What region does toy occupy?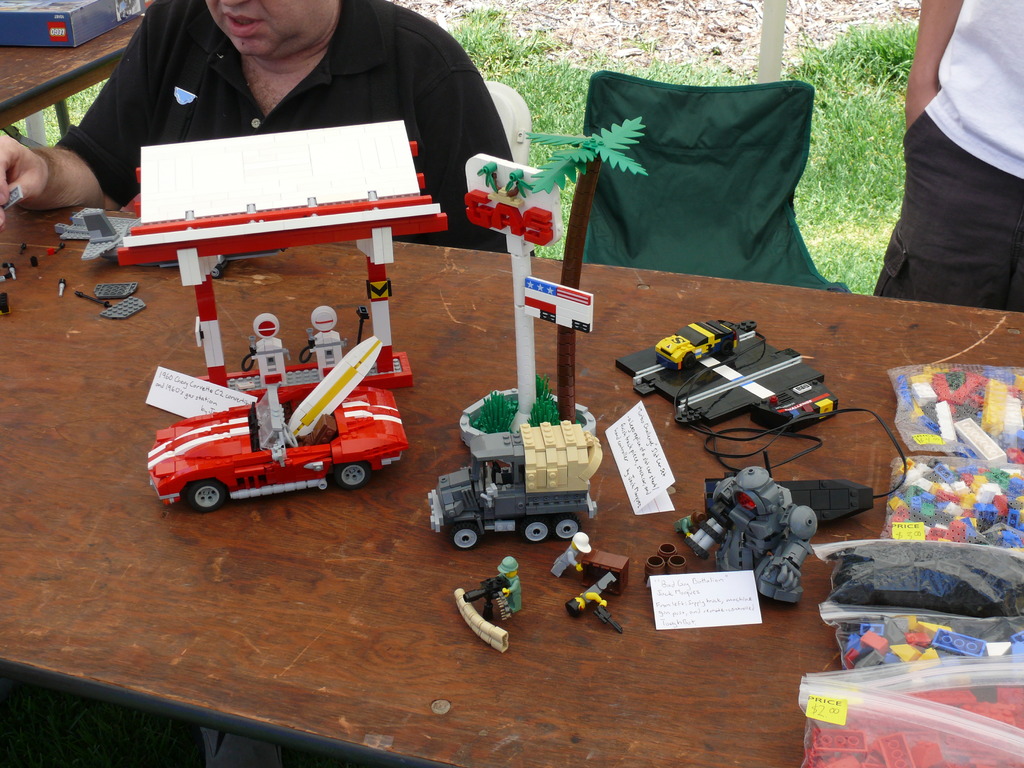
(453,582,509,653).
